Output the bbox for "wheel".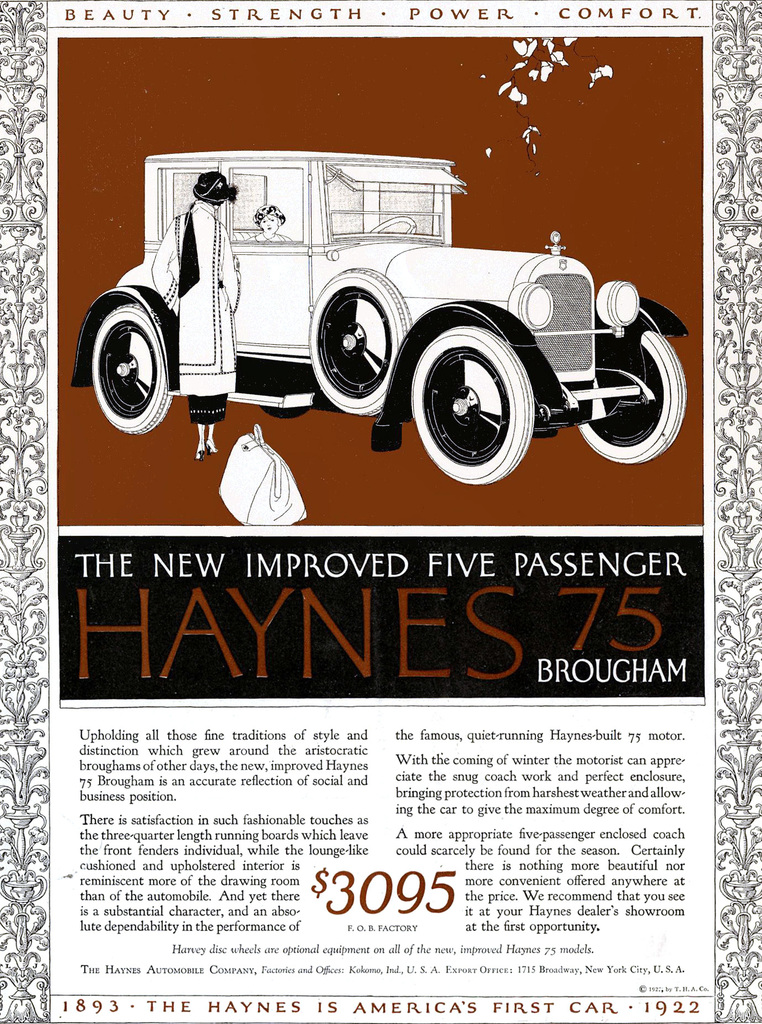
crop(413, 300, 552, 468).
